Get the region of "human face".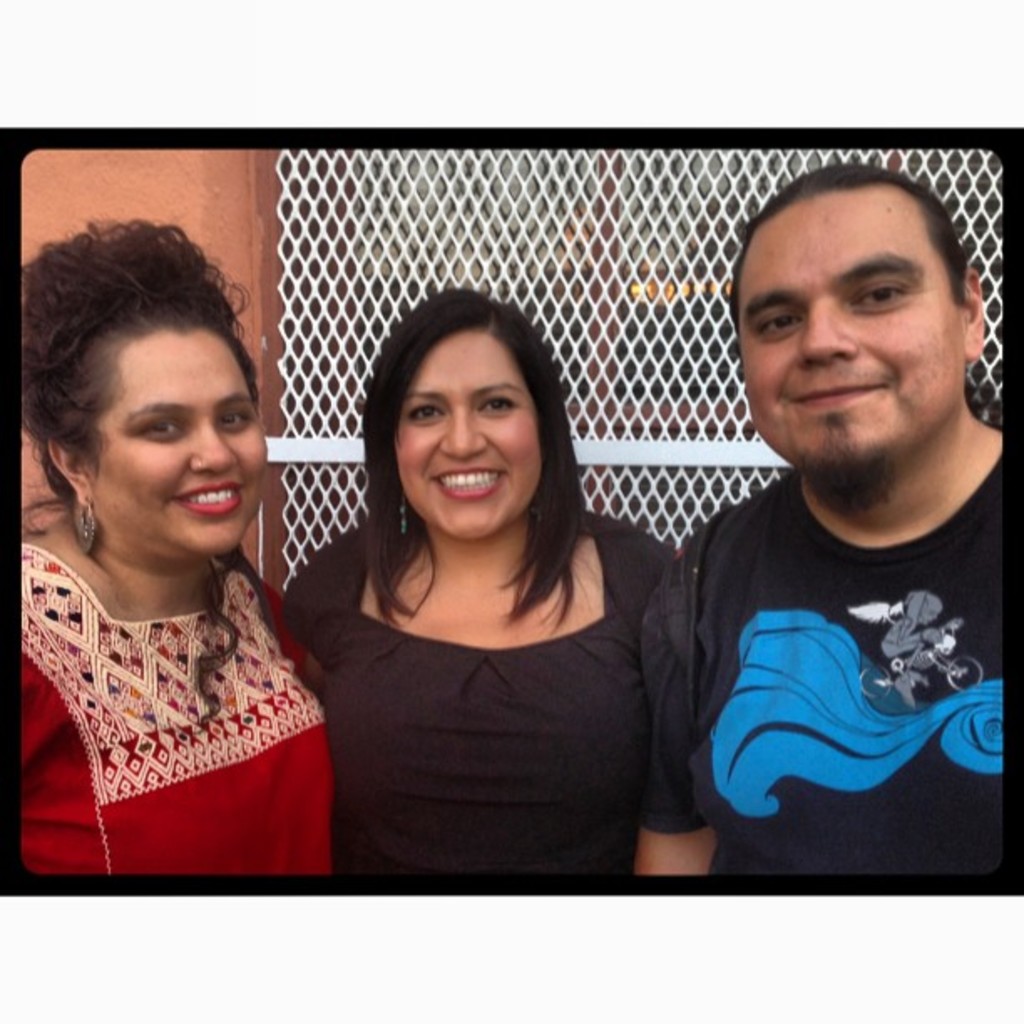
locate(99, 328, 274, 561).
